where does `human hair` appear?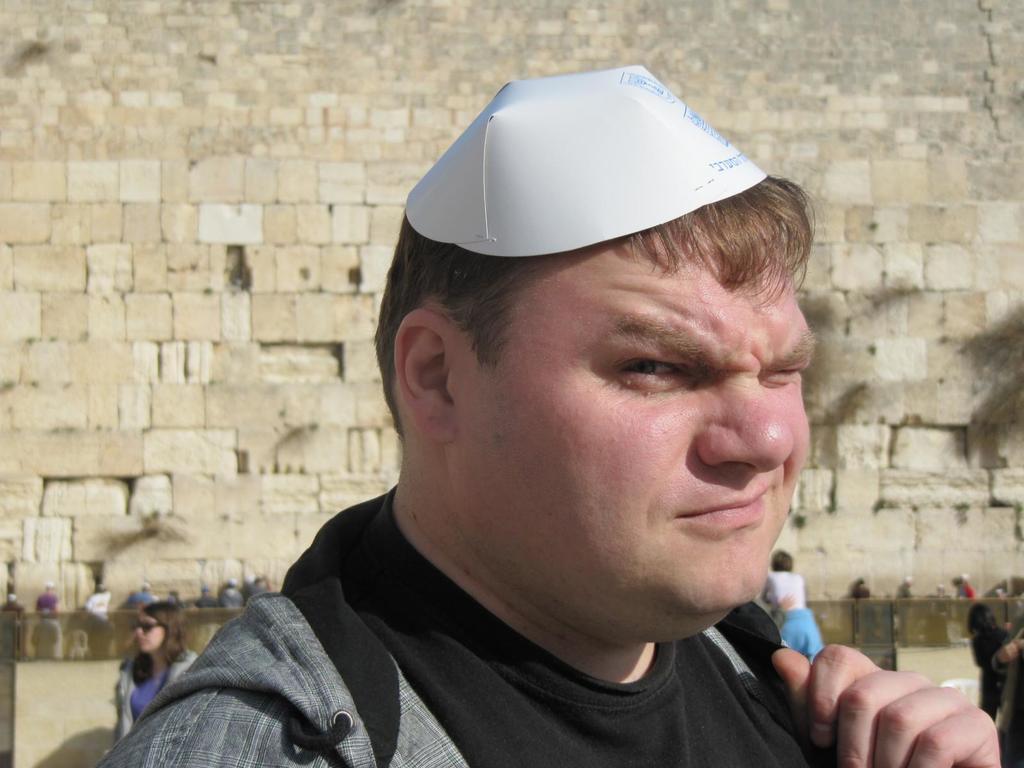
Appears at crop(771, 548, 791, 575).
